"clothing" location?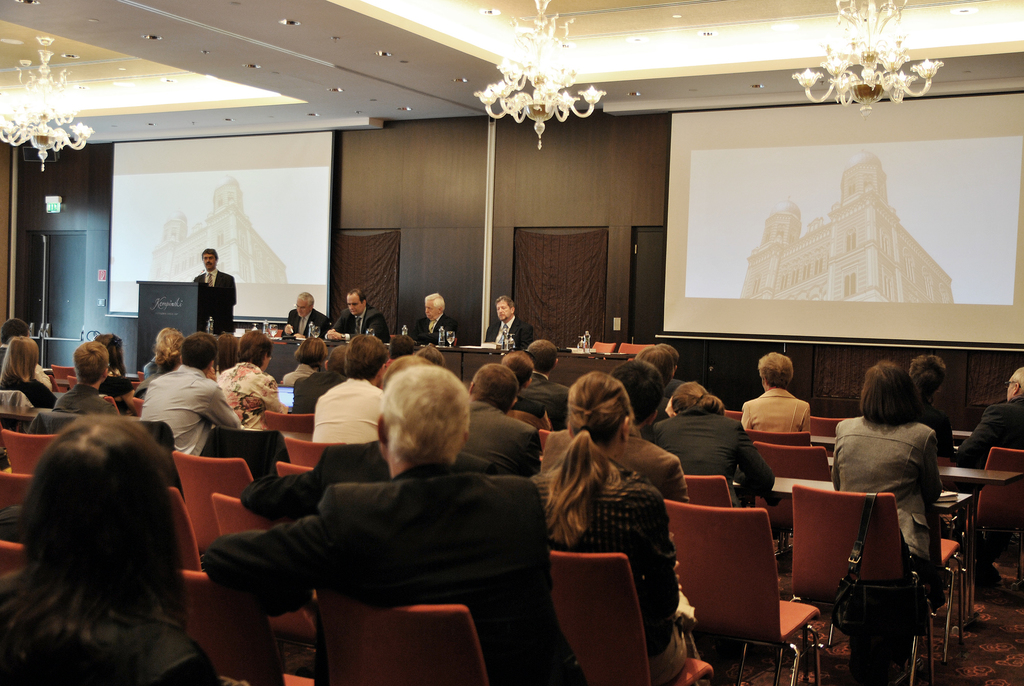
295,370,342,430
